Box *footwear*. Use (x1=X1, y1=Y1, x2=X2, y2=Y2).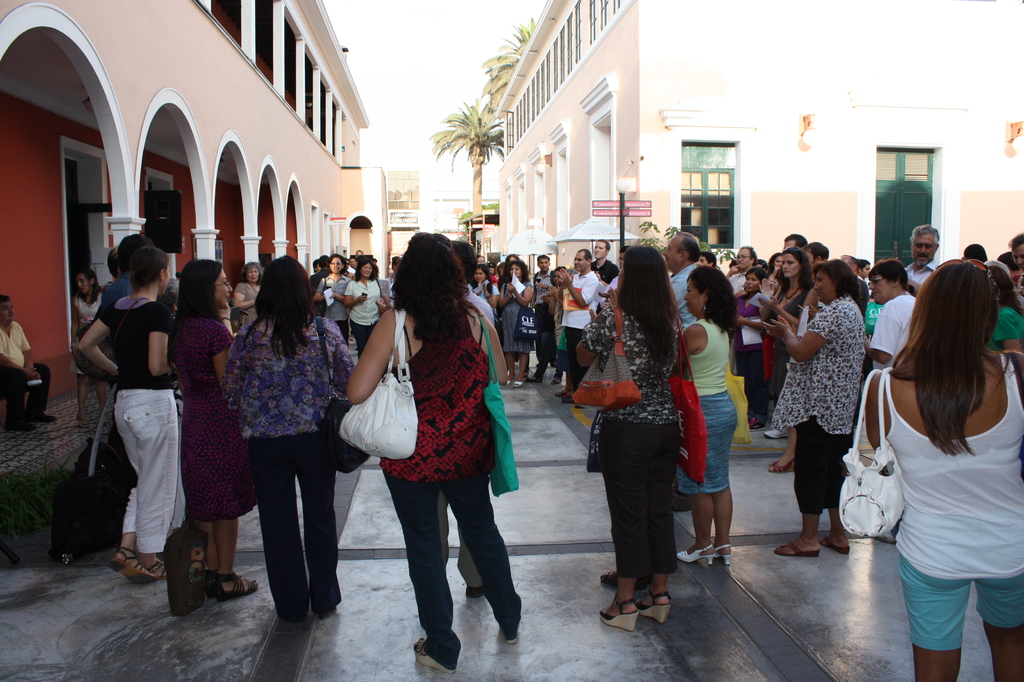
(x1=108, y1=545, x2=158, y2=586).
